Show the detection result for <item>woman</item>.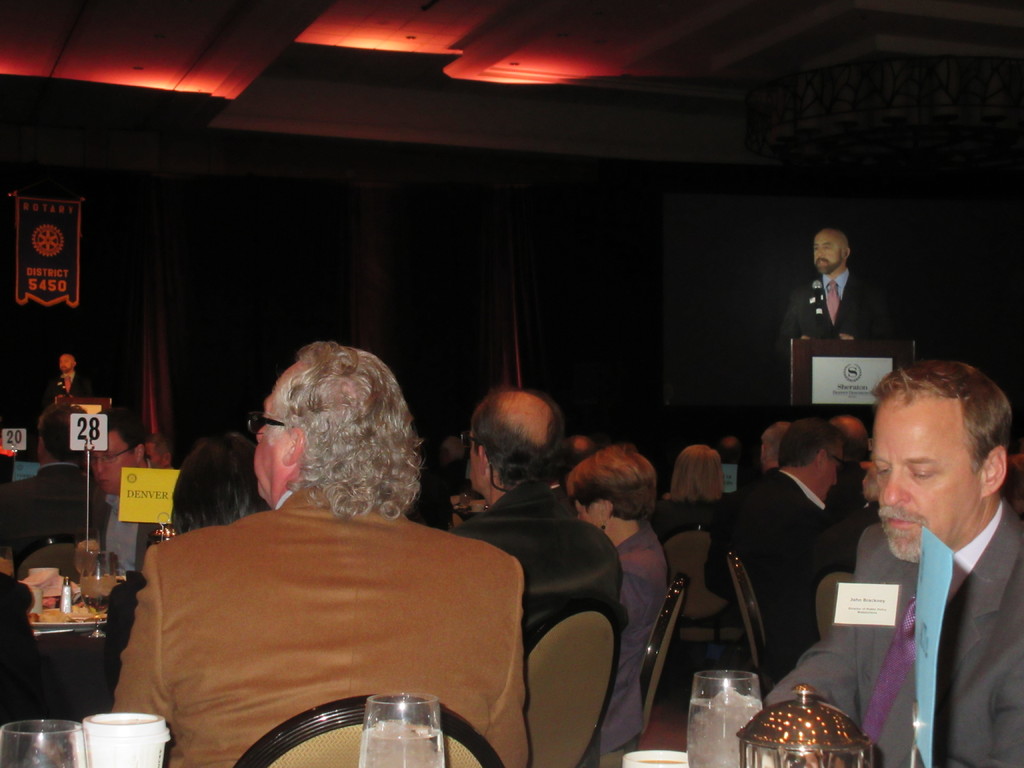
pyautogui.locateOnScreen(566, 445, 669, 759).
